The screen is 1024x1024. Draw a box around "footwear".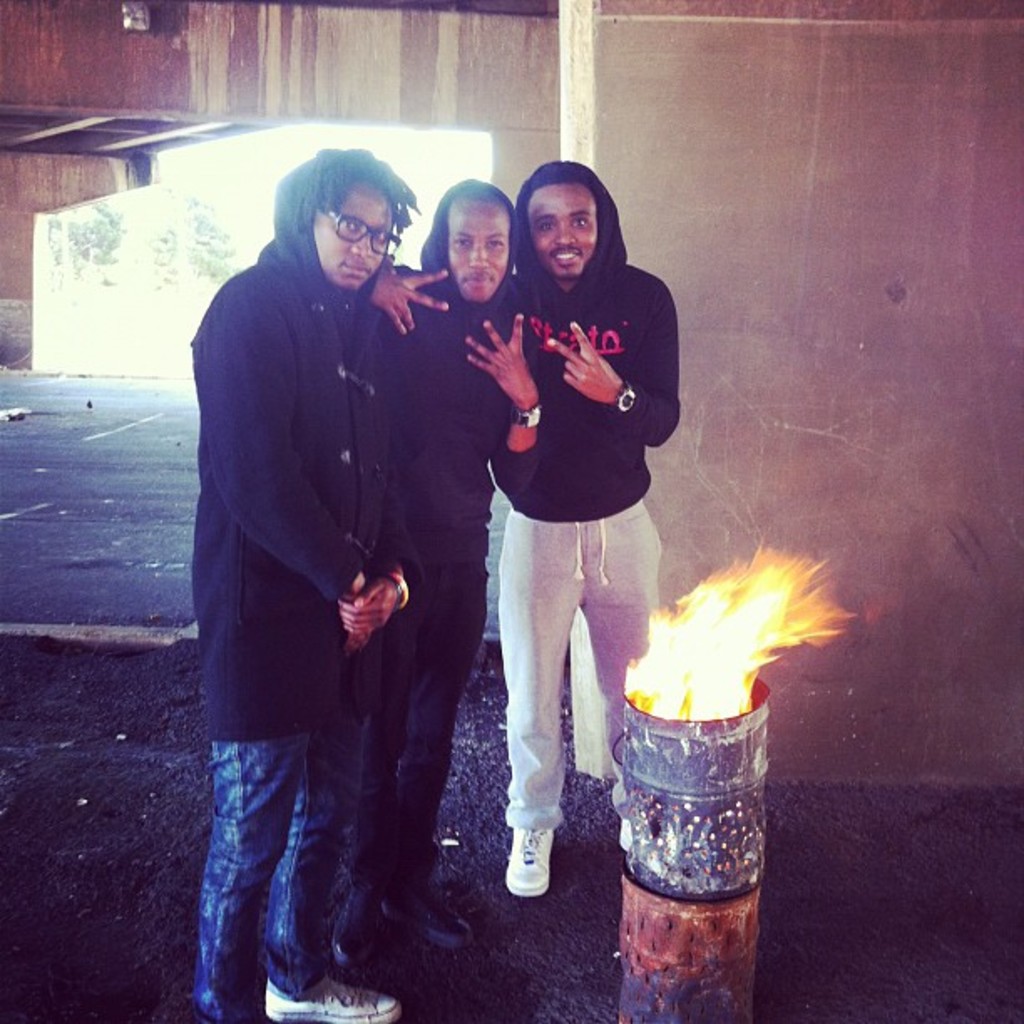
box(504, 832, 554, 899).
